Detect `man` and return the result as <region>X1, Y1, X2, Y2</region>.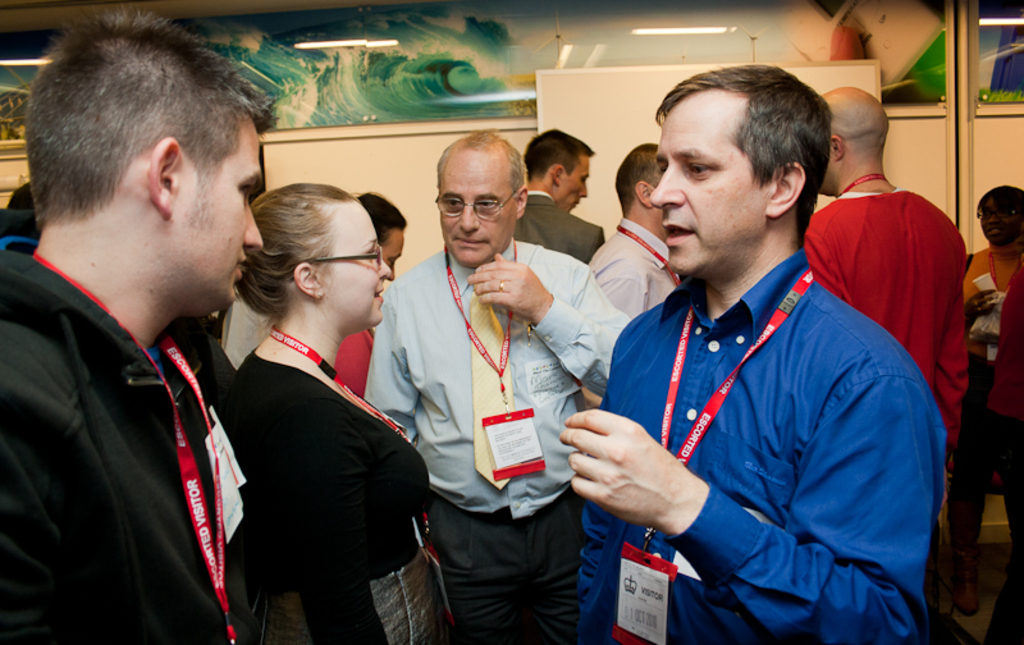
<region>511, 127, 604, 260</region>.
